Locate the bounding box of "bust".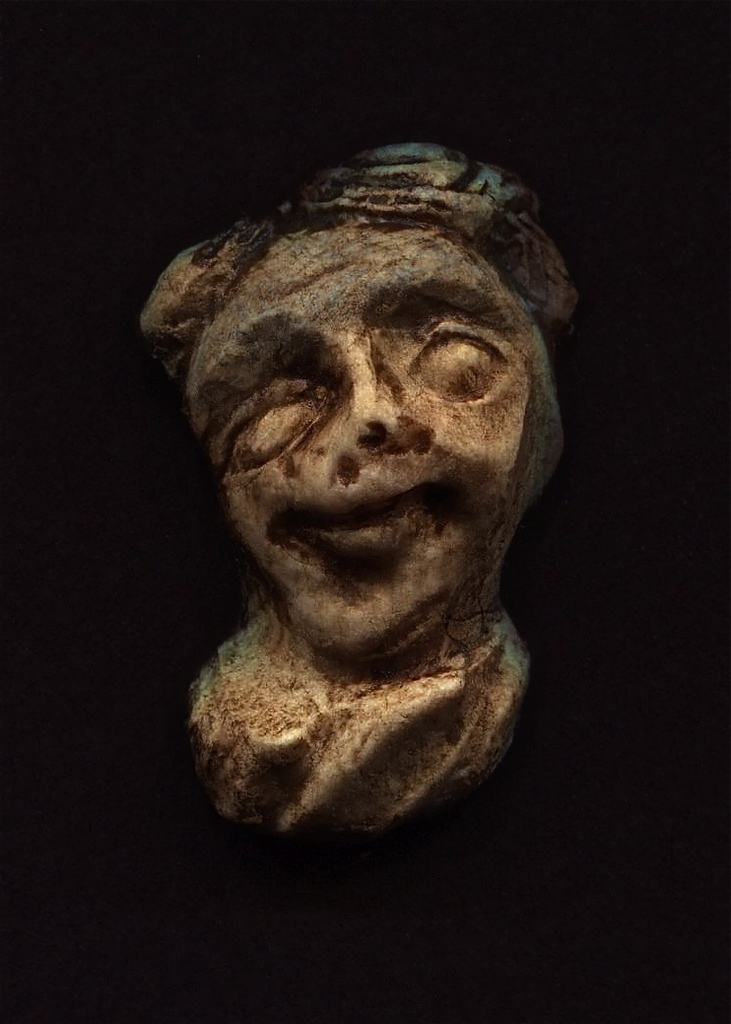
Bounding box: left=134, top=136, right=588, bottom=845.
